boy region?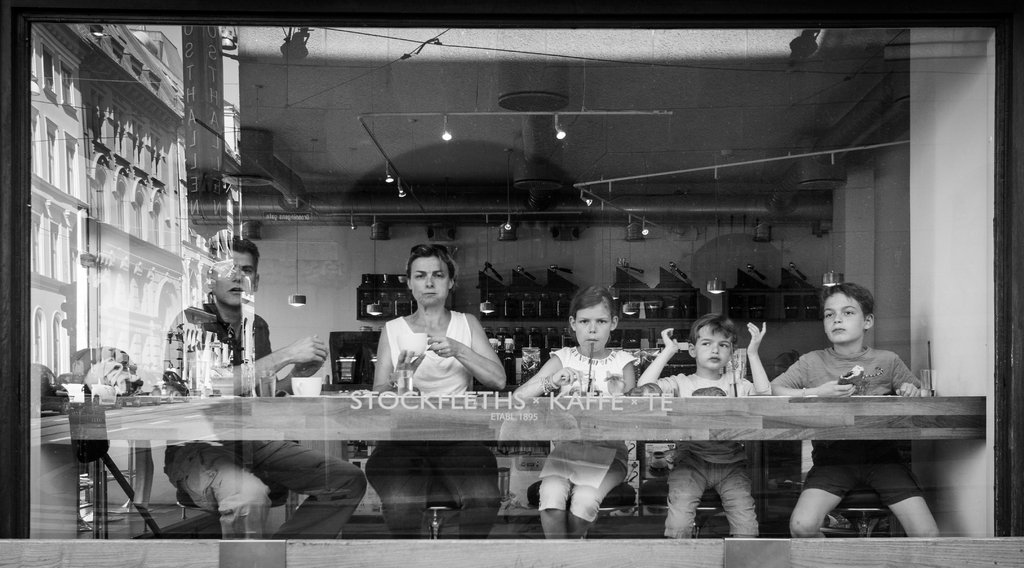
[772,281,941,540]
